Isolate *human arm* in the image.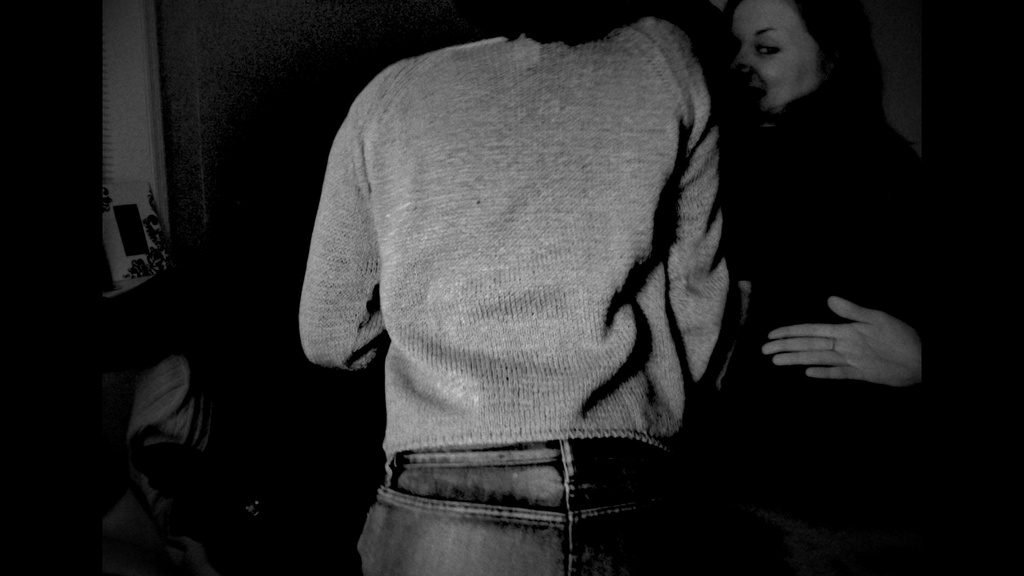
Isolated region: [left=753, top=303, right=1023, bottom=409].
